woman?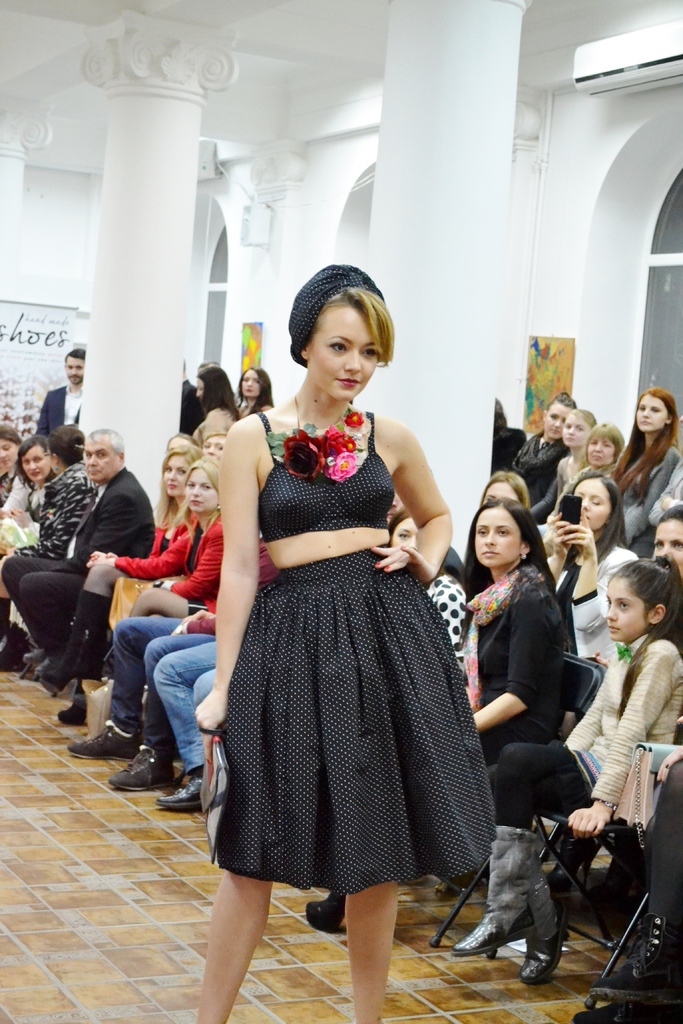
0/422/97/675
